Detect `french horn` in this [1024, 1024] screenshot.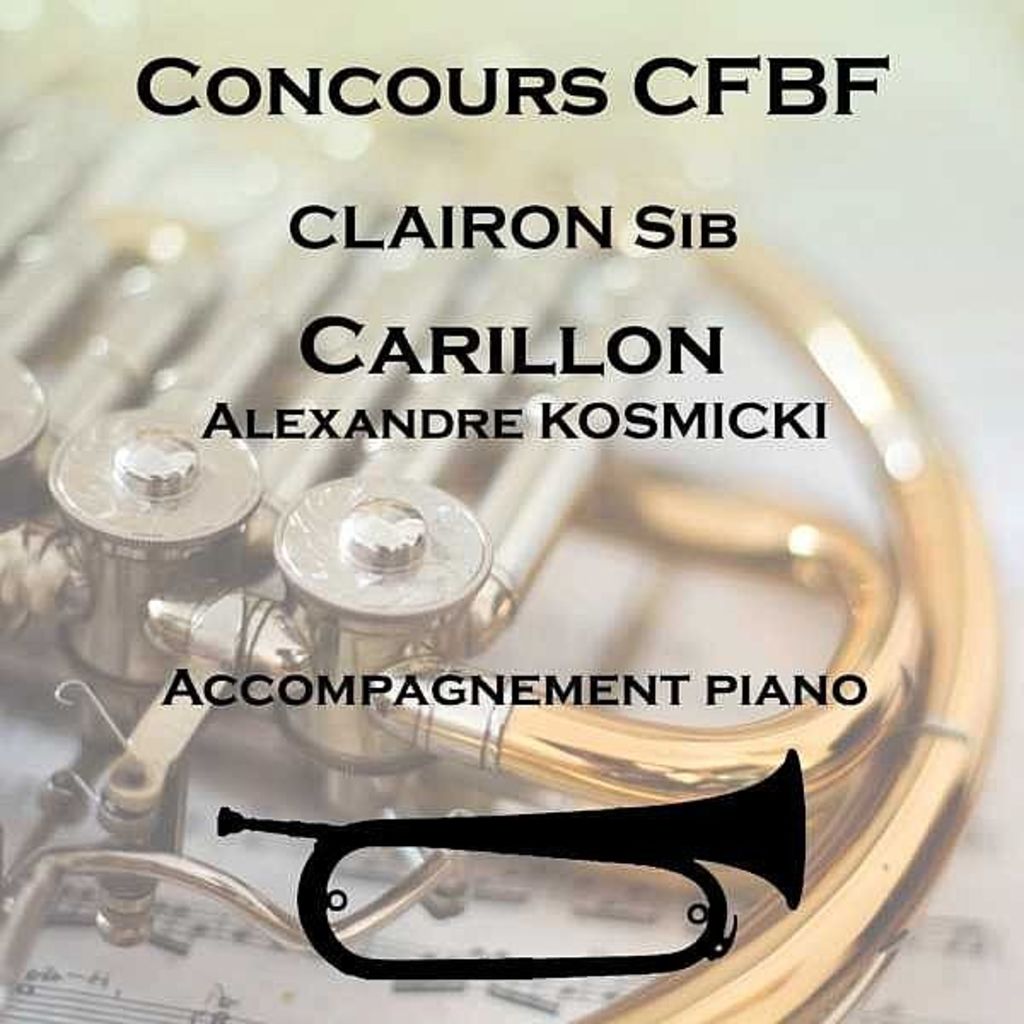
Detection: box(195, 742, 819, 976).
